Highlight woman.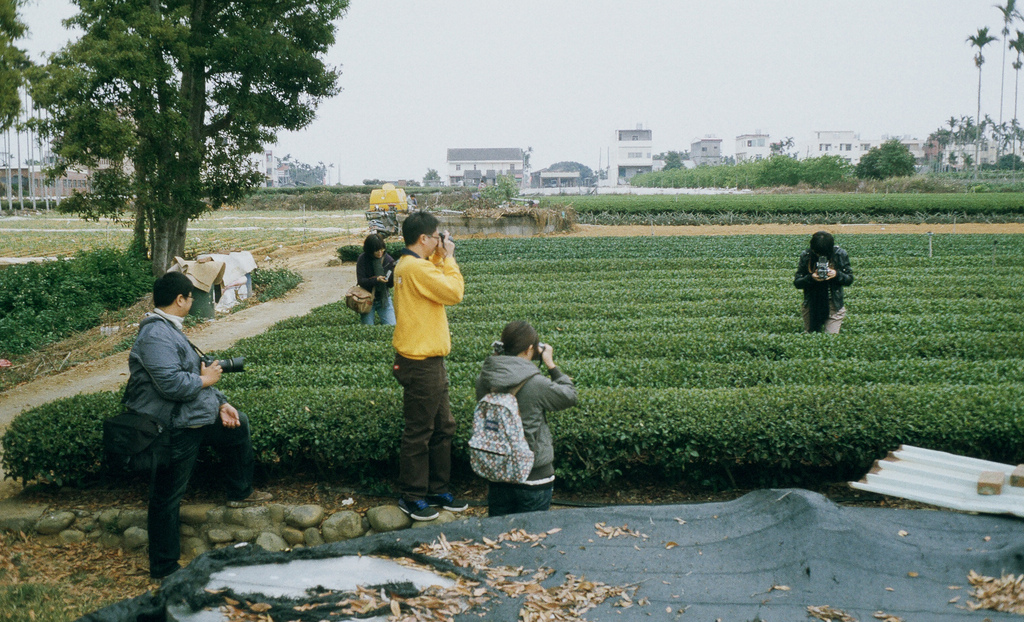
Highlighted region: (351,234,394,325).
